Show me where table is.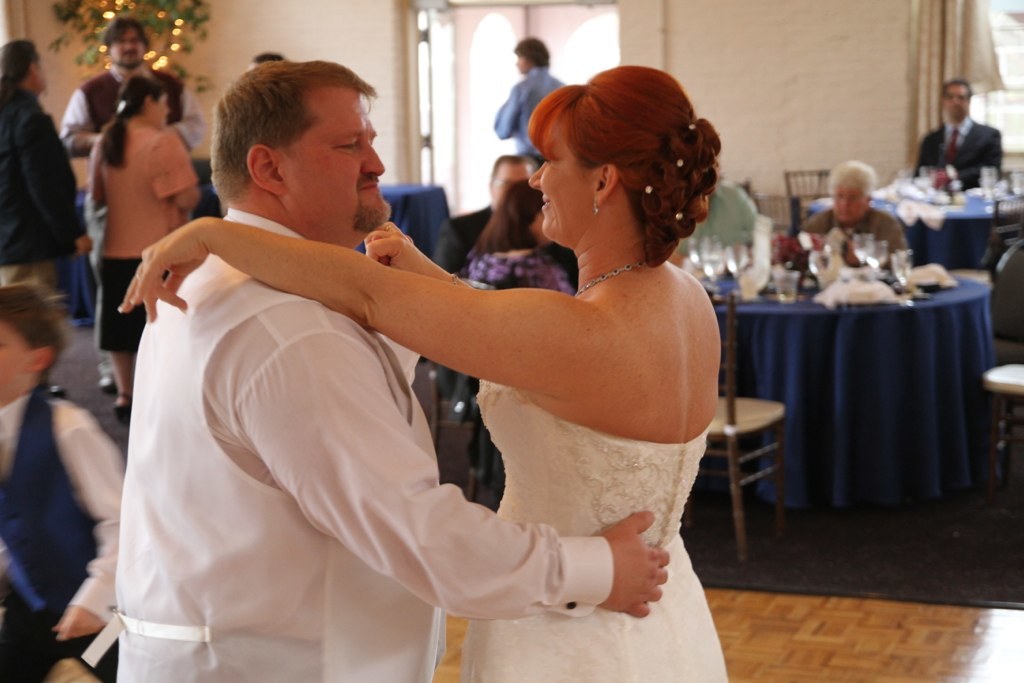
table is at <region>698, 264, 994, 507</region>.
